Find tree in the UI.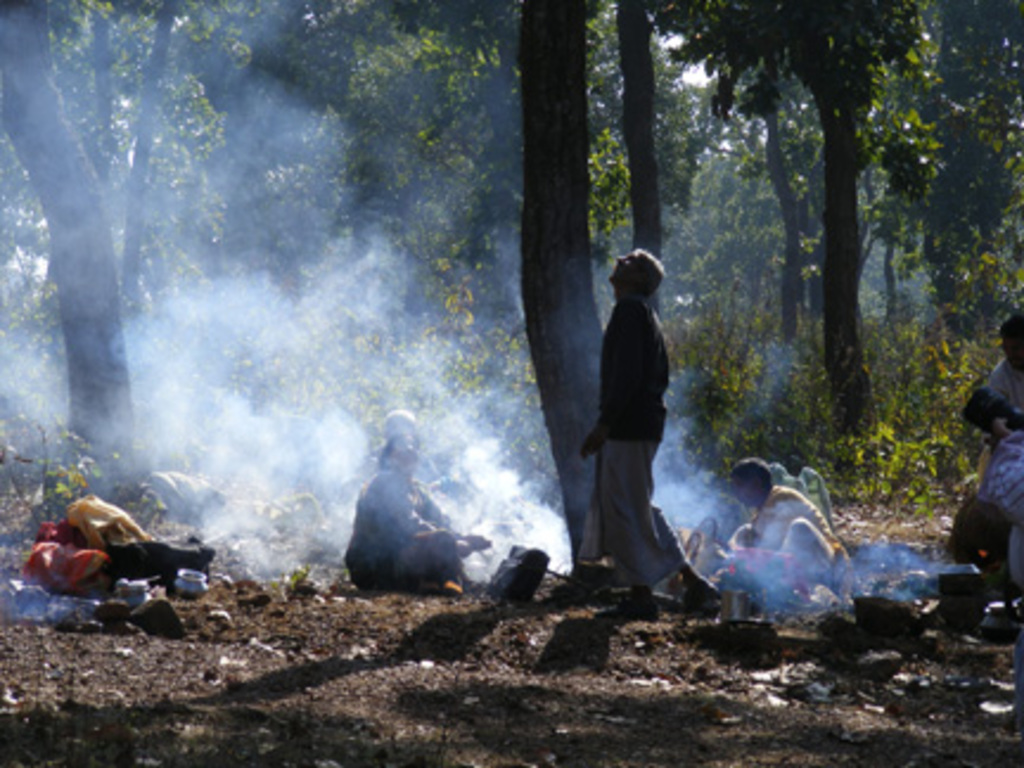
UI element at <bbox>749, 2, 920, 405</bbox>.
